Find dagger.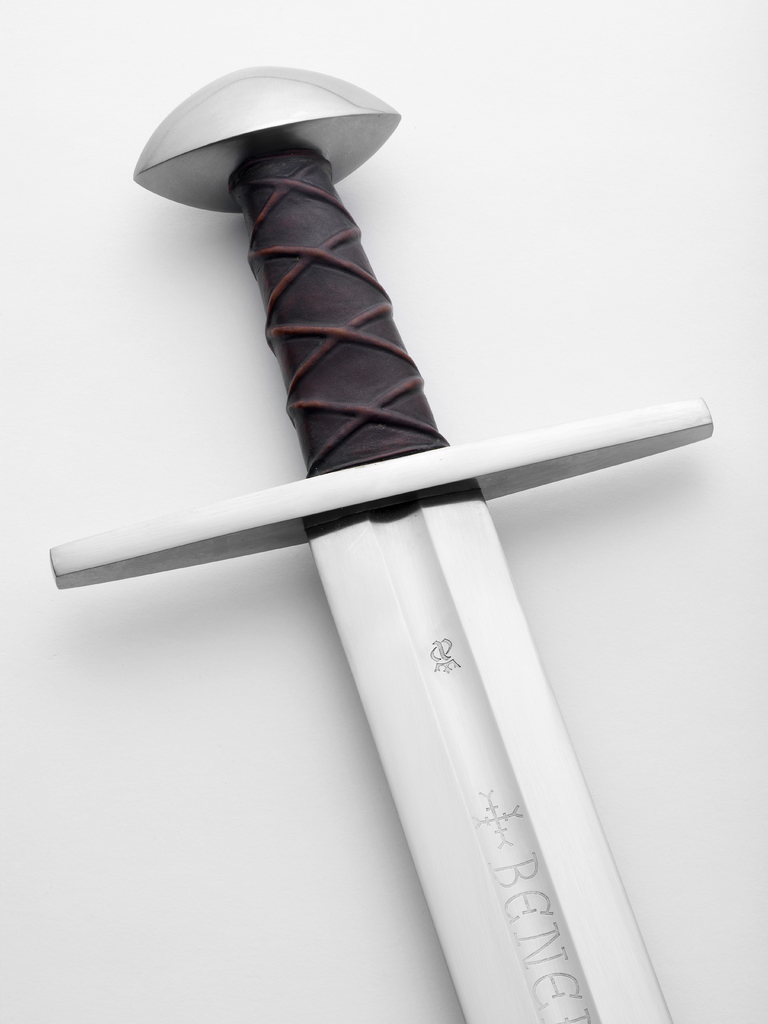
<box>51,60,712,1023</box>.
